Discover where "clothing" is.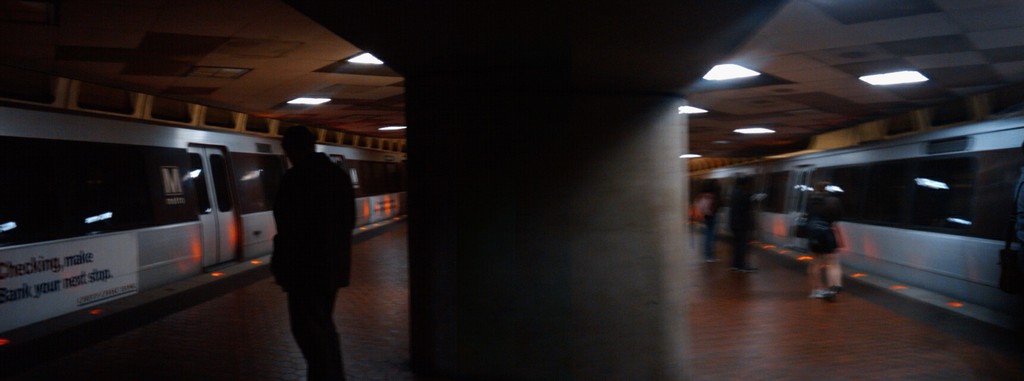
Discovered at <region>268, 163, 364, 380</region>.
